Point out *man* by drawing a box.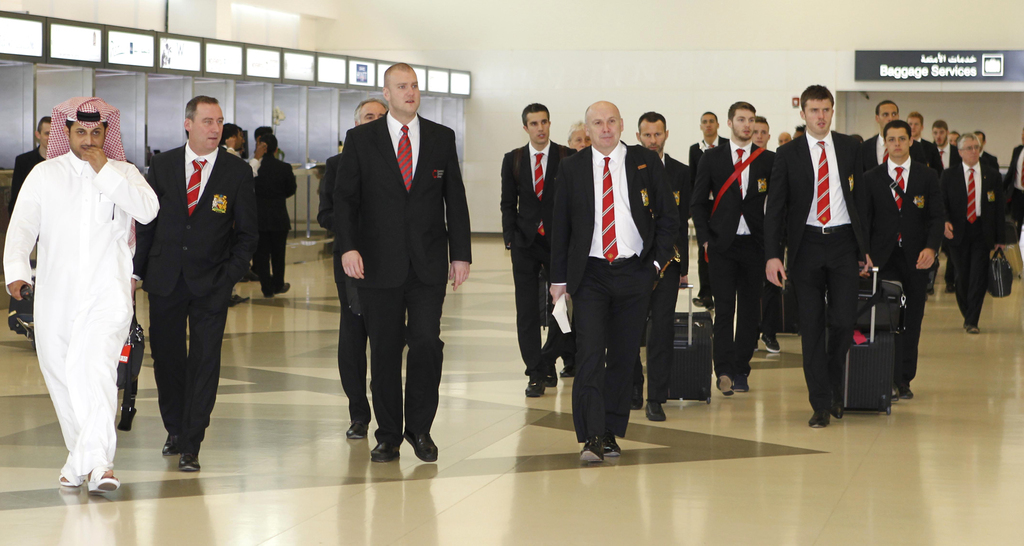
bbox(13, 115, 56, 340).
